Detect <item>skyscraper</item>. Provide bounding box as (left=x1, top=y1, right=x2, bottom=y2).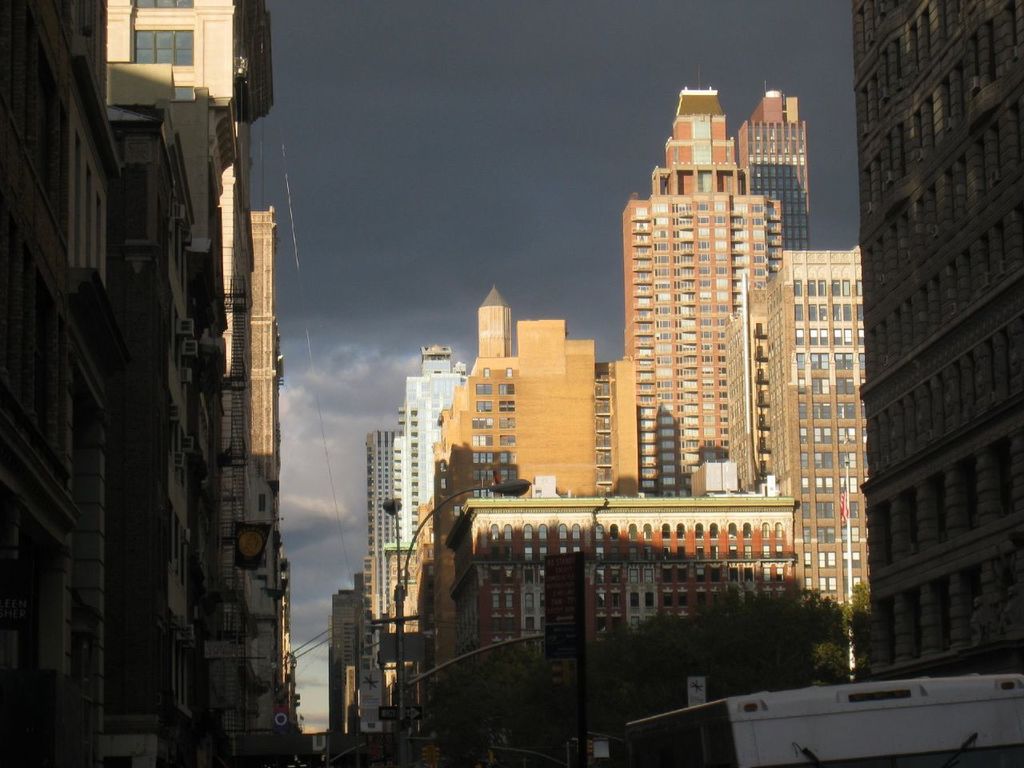
(left=611, top=98, right=838, bottom=547).
